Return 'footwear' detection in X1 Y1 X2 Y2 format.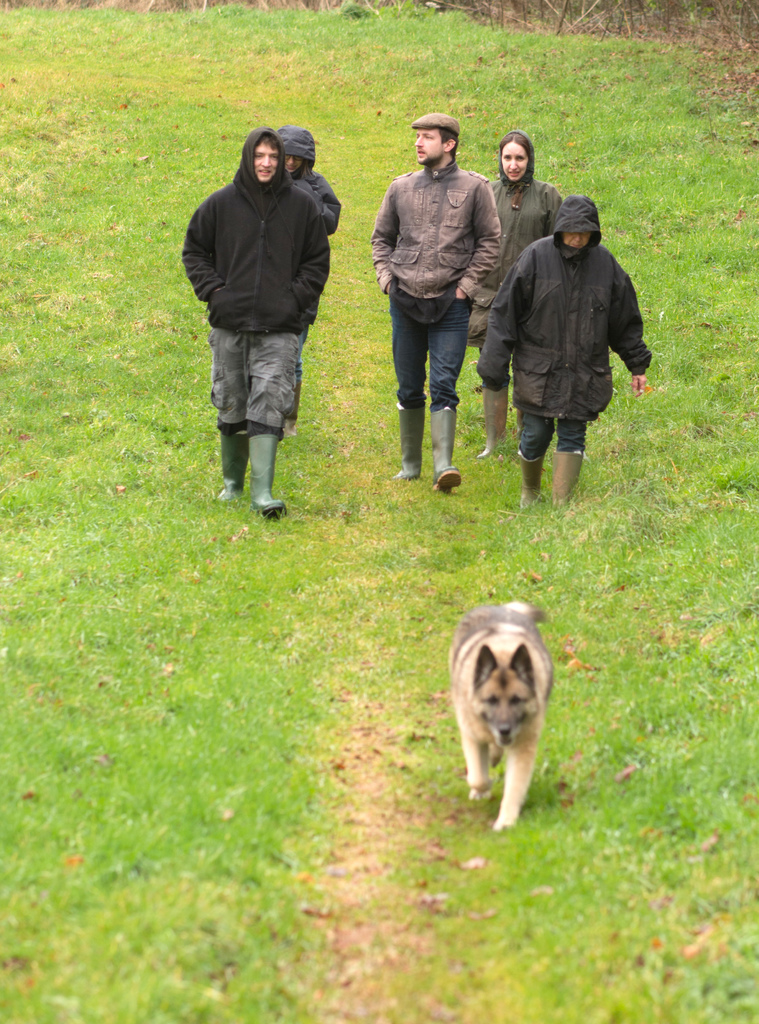
393 402 434 483.
